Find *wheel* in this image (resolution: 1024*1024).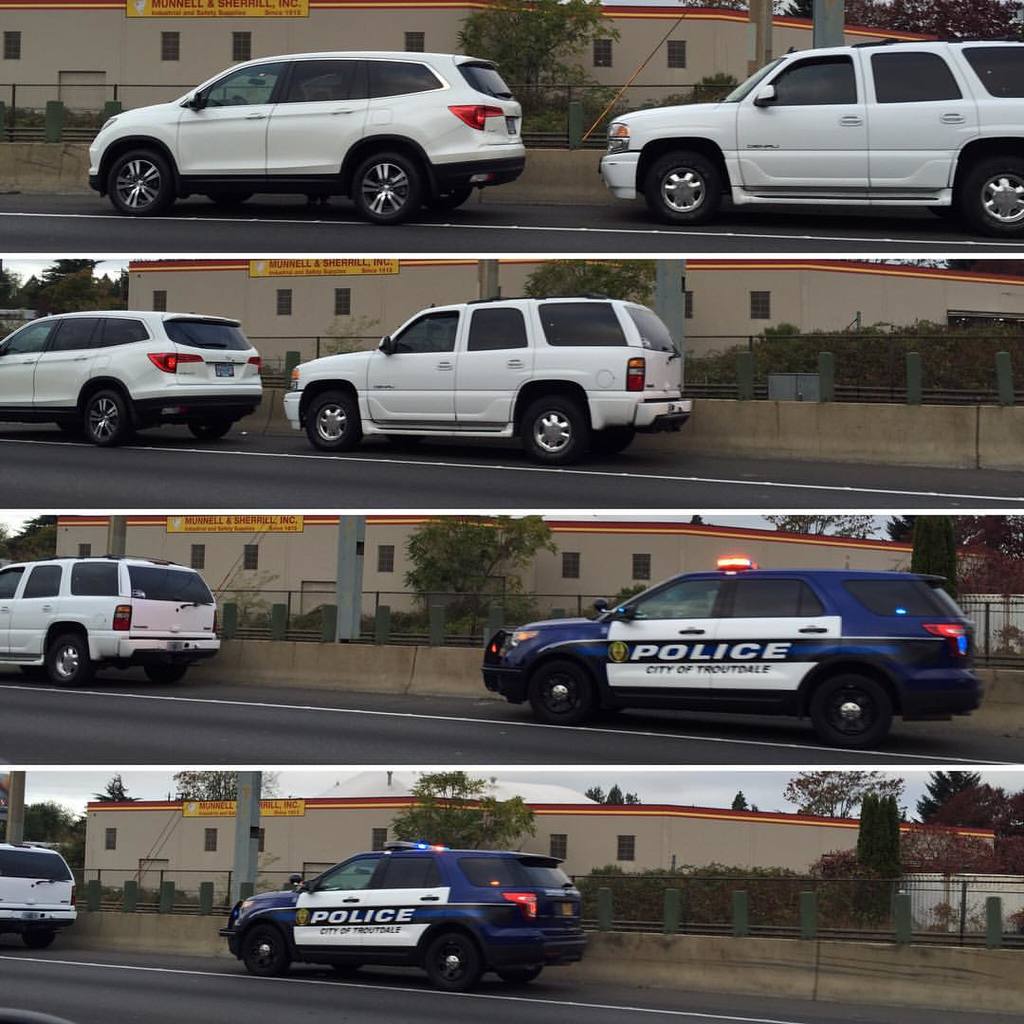
(285, 377, 369, 453).
